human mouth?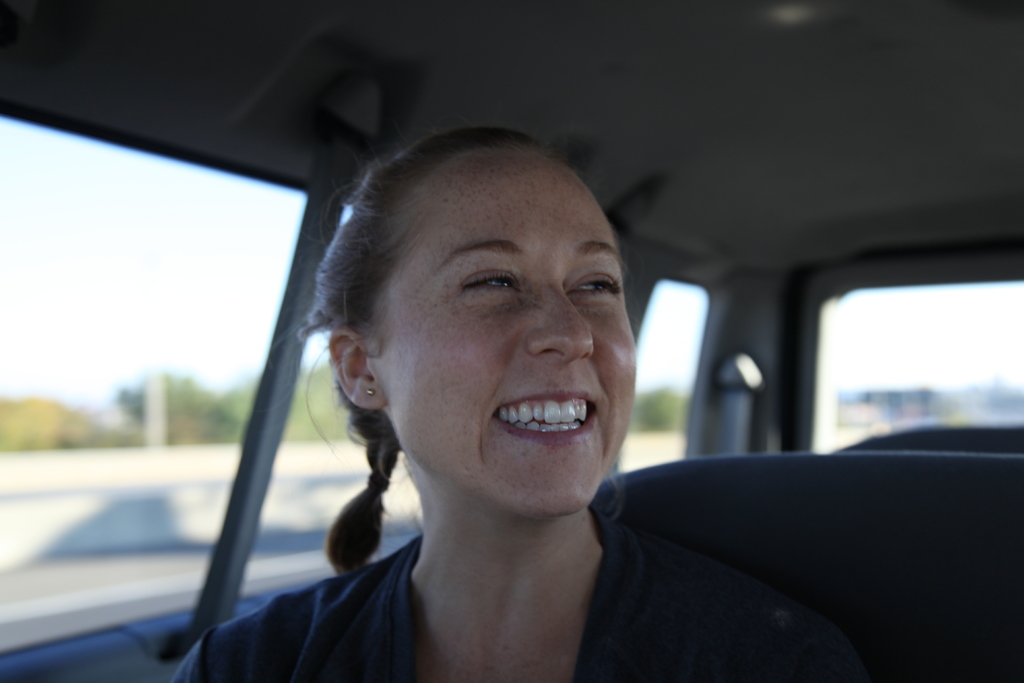
(x1=492, y1=390, x2=595, y2=445)
